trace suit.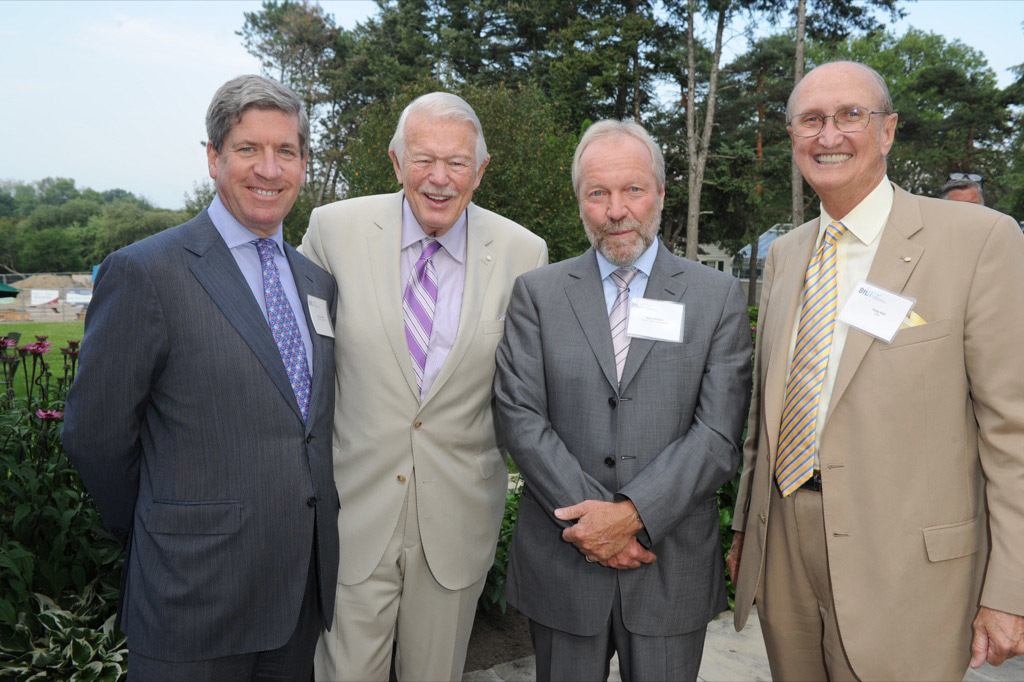
Traced to {"left": 293, "top": 188, "right": 553, "bottom": 681}.
